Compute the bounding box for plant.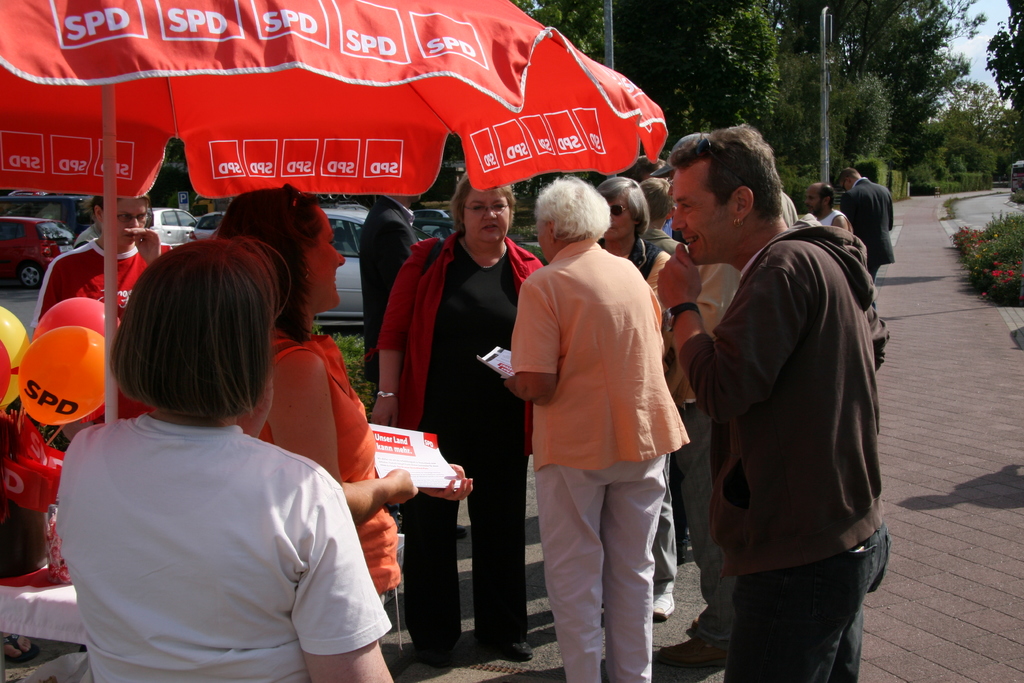
bbox=[922, 145, 947, 179].
